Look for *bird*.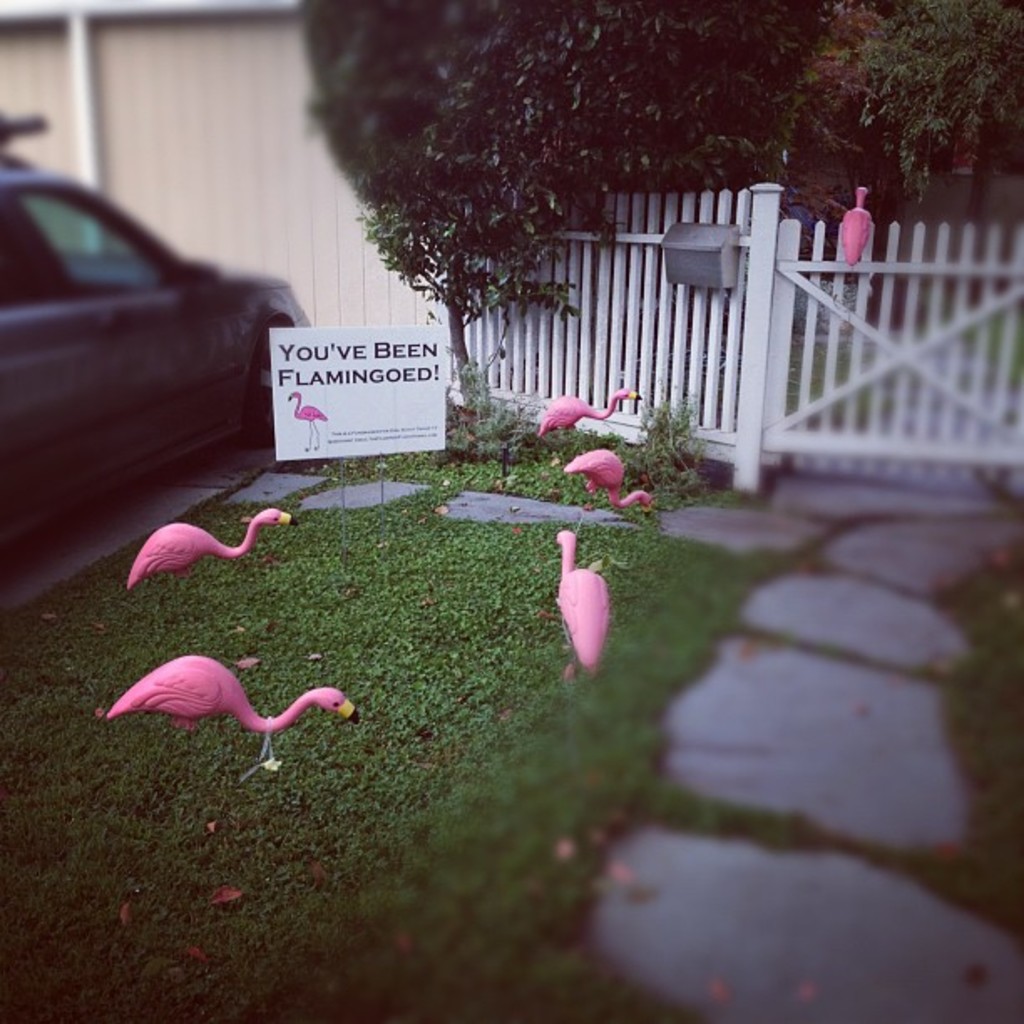
Found: <region>89, 649, 368, 775</region>.
